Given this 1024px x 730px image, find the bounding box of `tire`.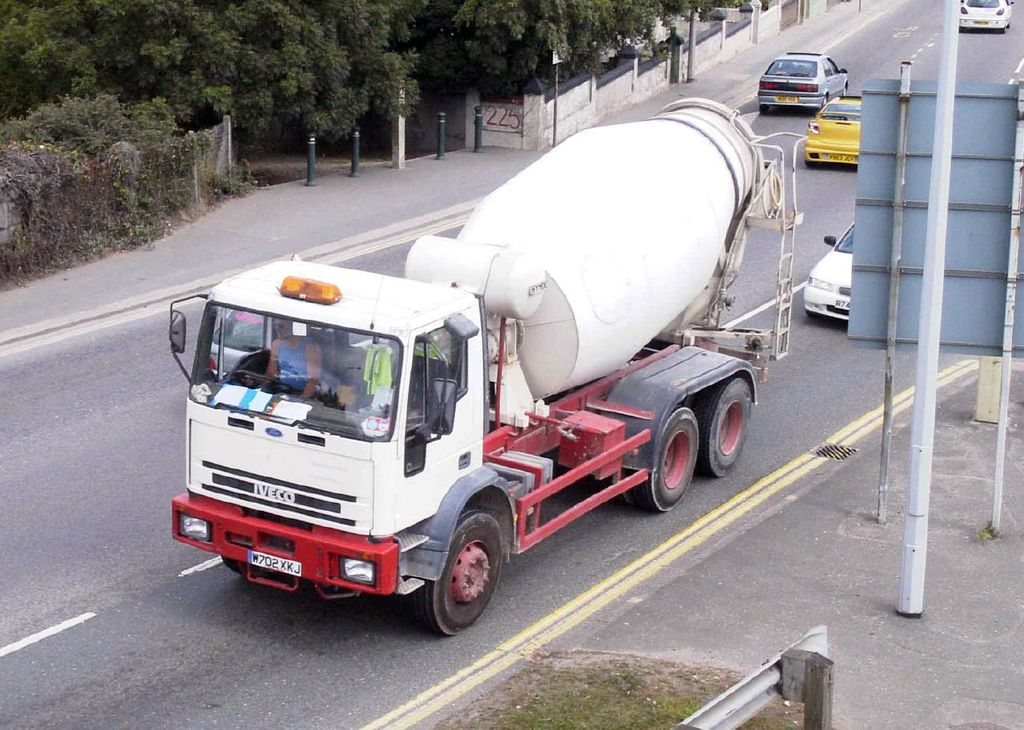
box=[411, 515, 518, 638].
